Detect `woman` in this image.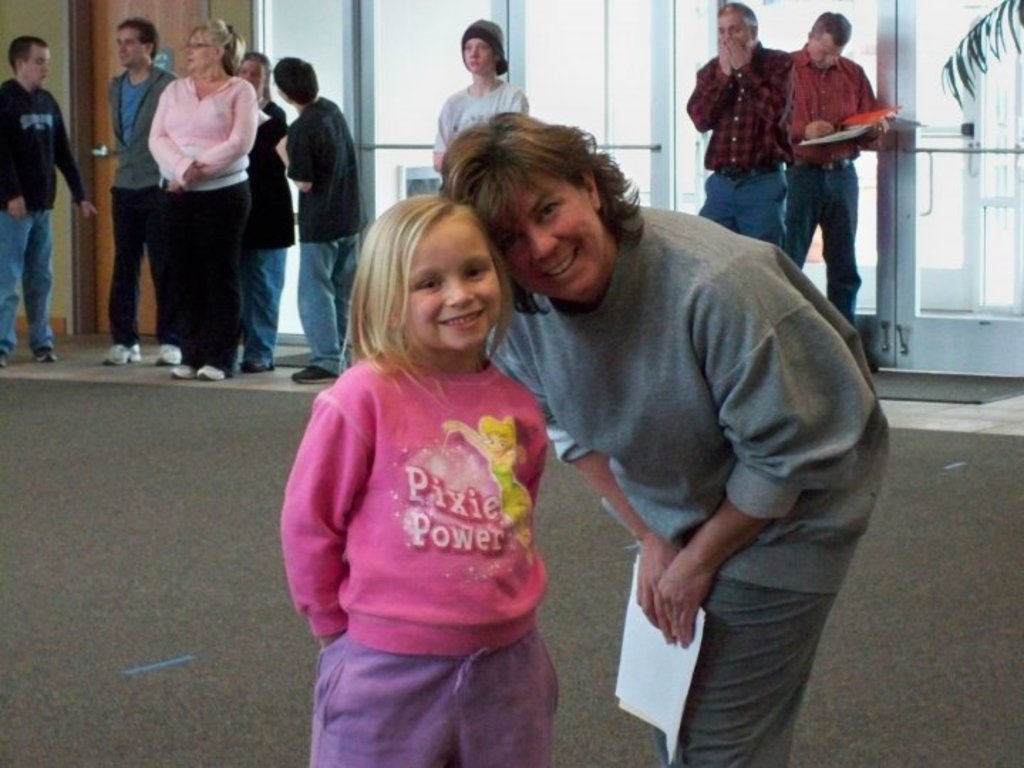
Detection: left=468, top=85, right=848, bottom=747.
